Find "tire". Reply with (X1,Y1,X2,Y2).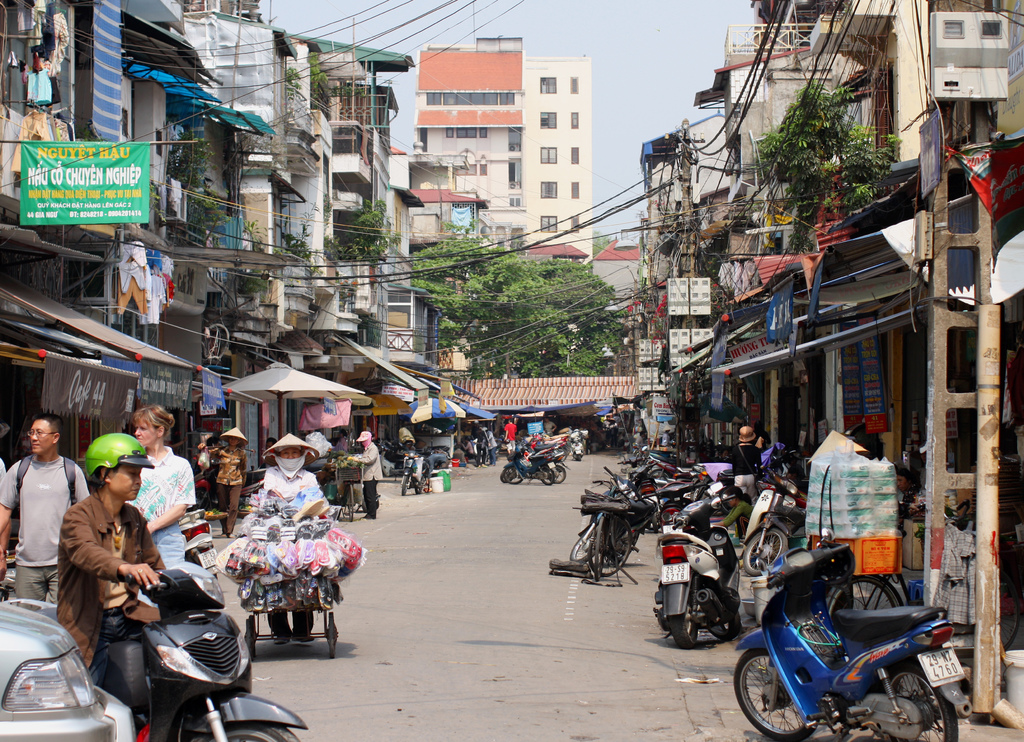
(733,645,823,736).
